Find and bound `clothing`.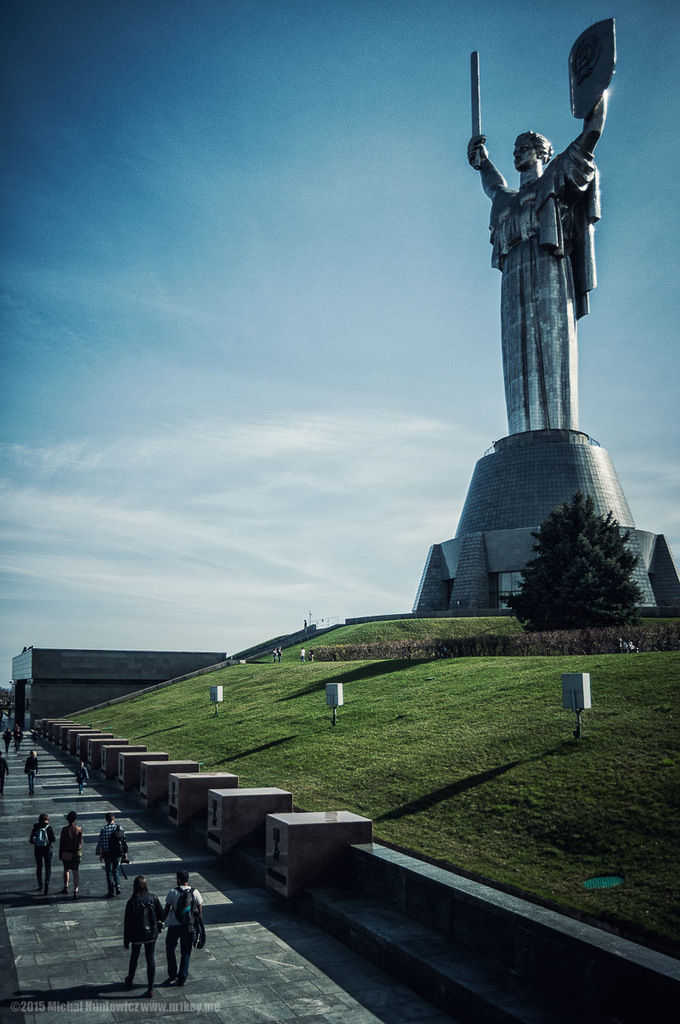
Bound: <region>125, 891, 163, 987</region>.
